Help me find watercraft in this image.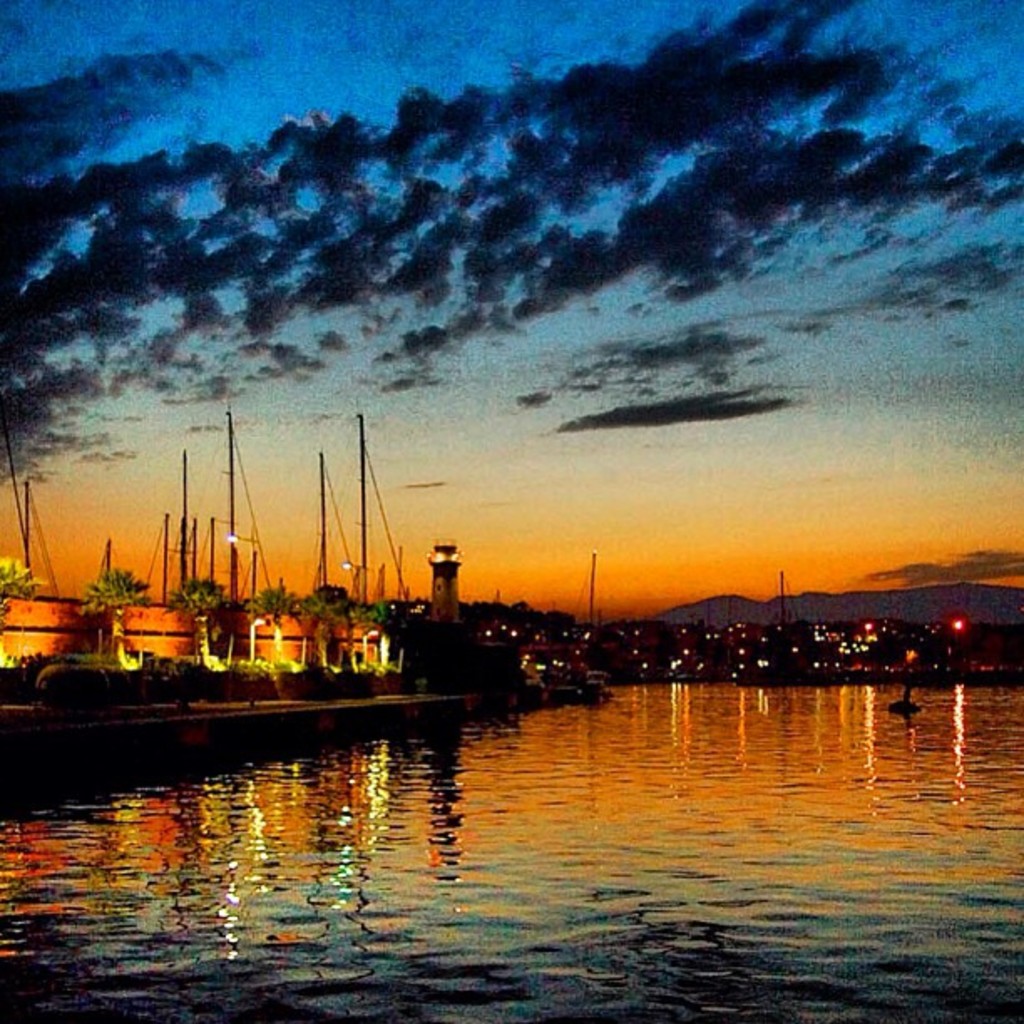
Found it: 890:681:924:704.
